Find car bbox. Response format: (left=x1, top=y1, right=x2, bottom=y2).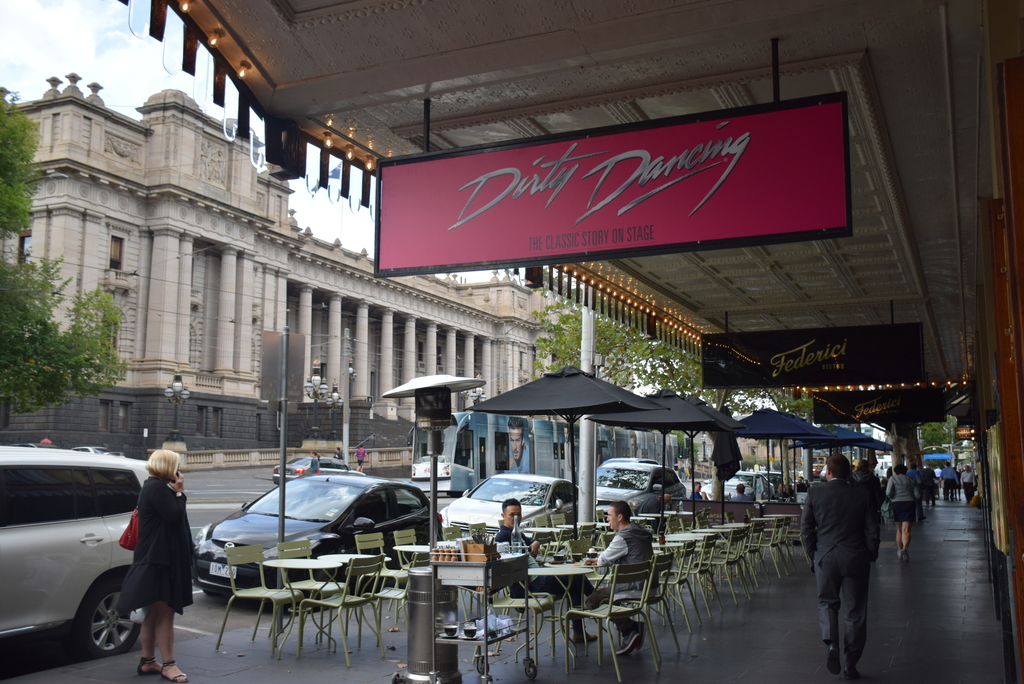
(left=0, top=449, right=157, bottom=673).
